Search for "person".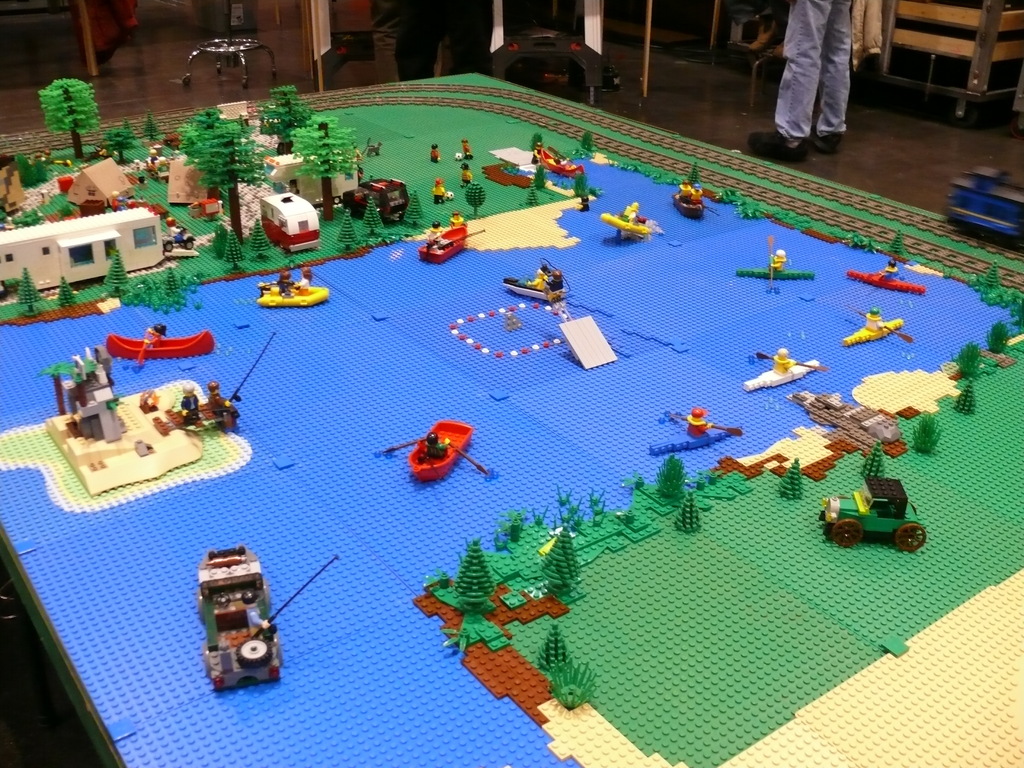
Found at x1=760 y1=0 x2=877 y2=159.
